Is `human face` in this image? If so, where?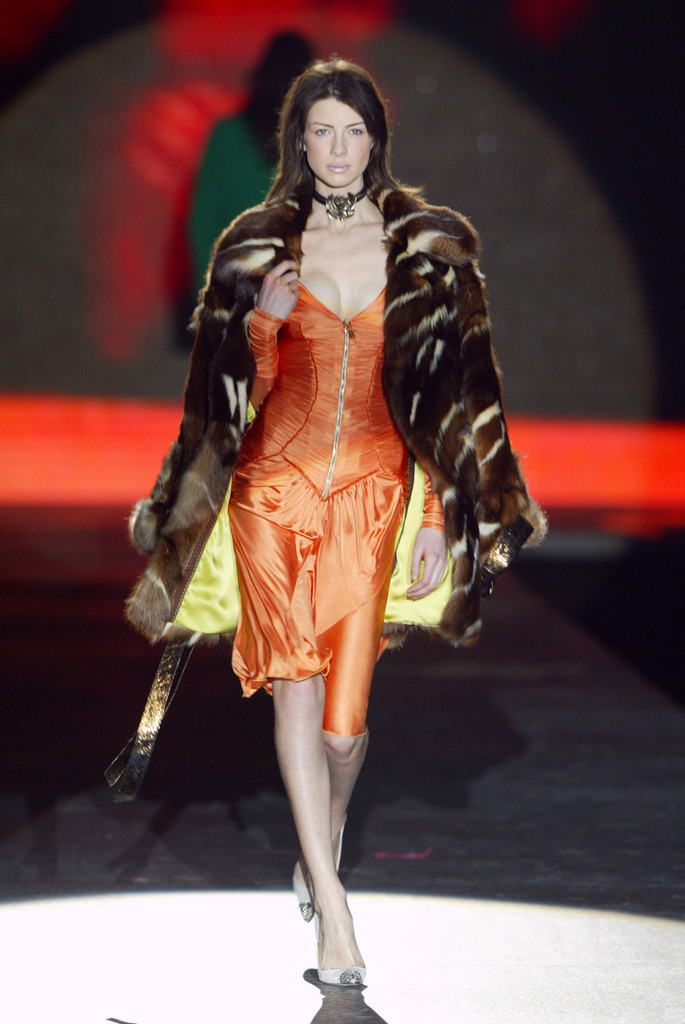
Yes, at <box>300,104,376,189</box>.
